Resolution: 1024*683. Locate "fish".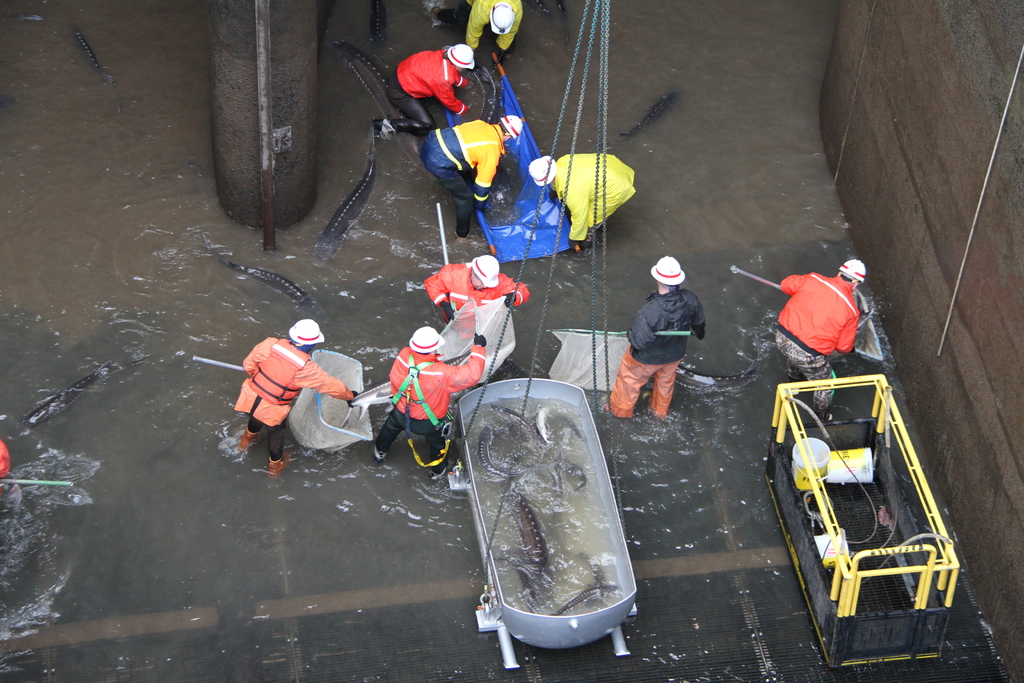
554:579:621:614.
